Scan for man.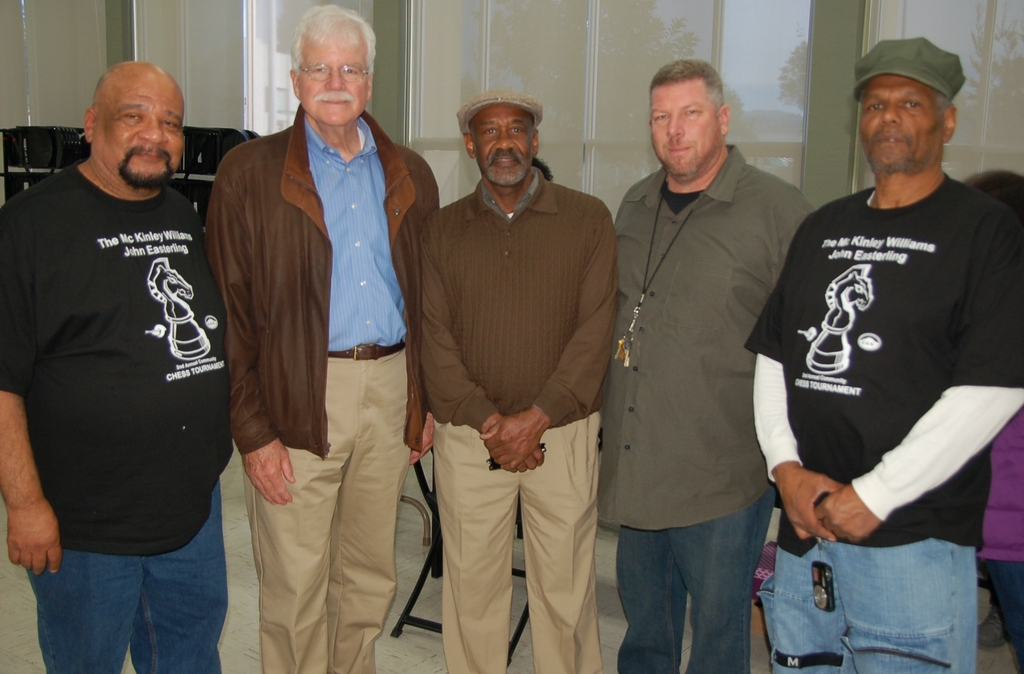
Scan result: 203 0 440 673.
